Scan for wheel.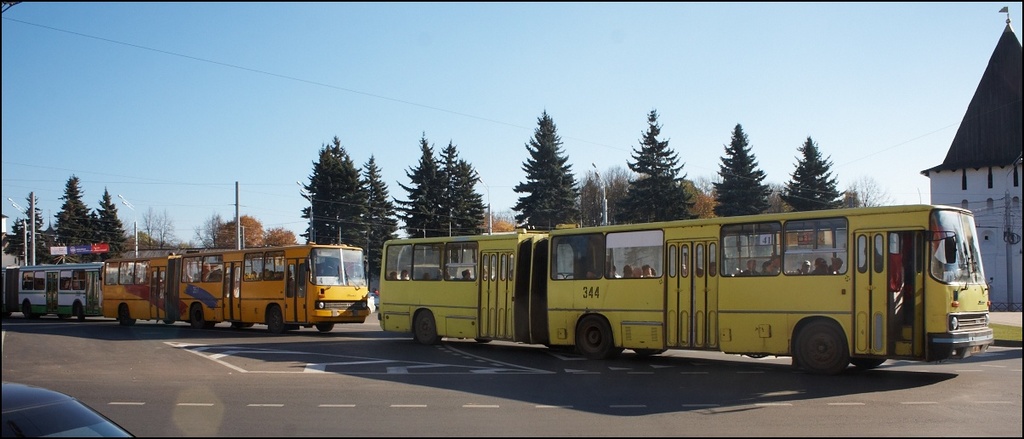
Scan result: <box>477,338,492,344</box>.
